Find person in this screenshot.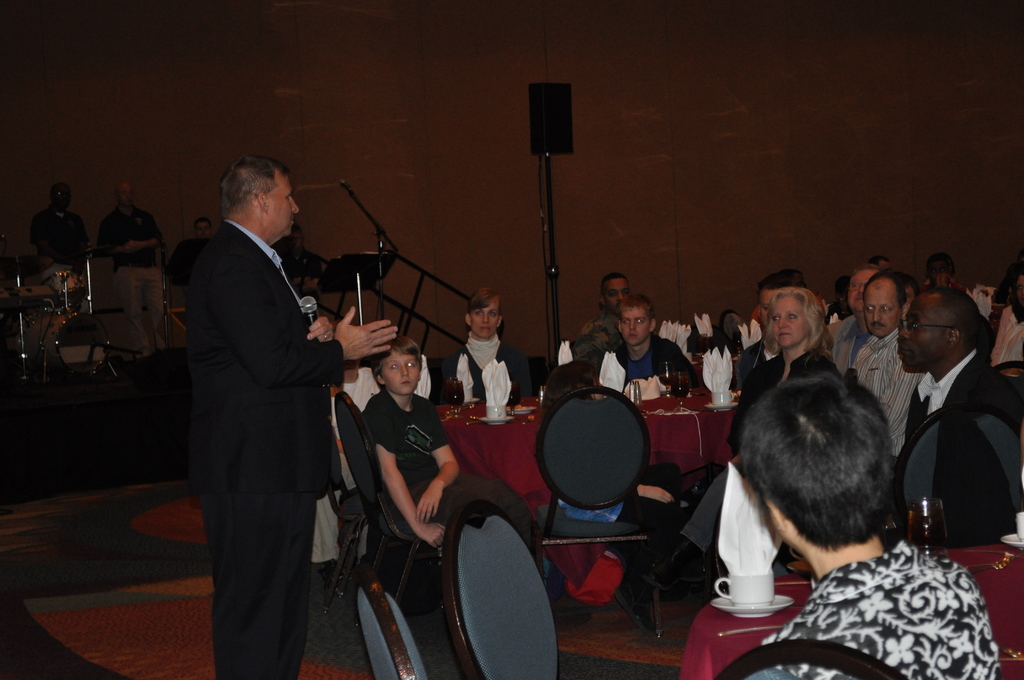
The bounding box for person is pyautogui.locateOnScreen(985, 259, 1023, 374).
